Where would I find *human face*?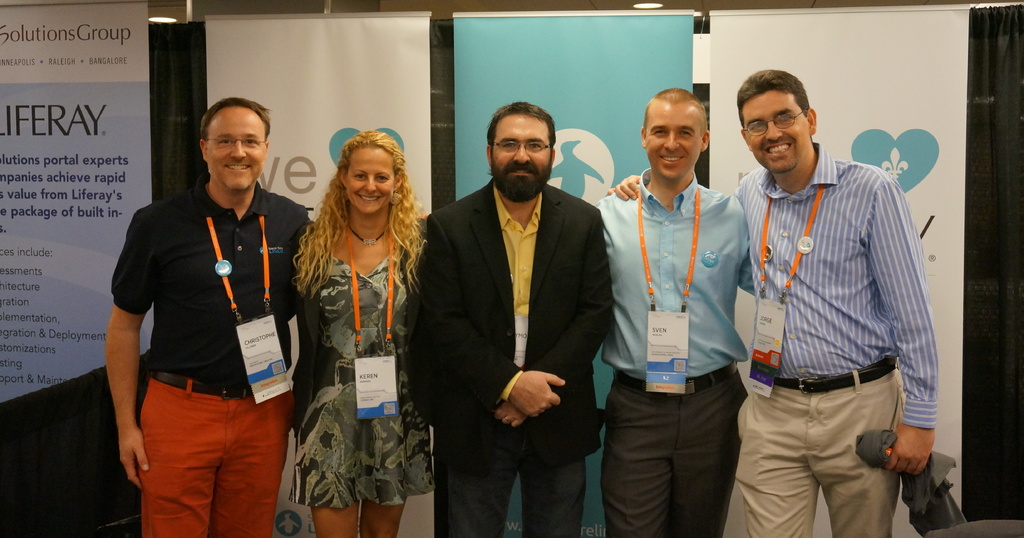
At x1=743 y1=99 x2=810 y2=168.
